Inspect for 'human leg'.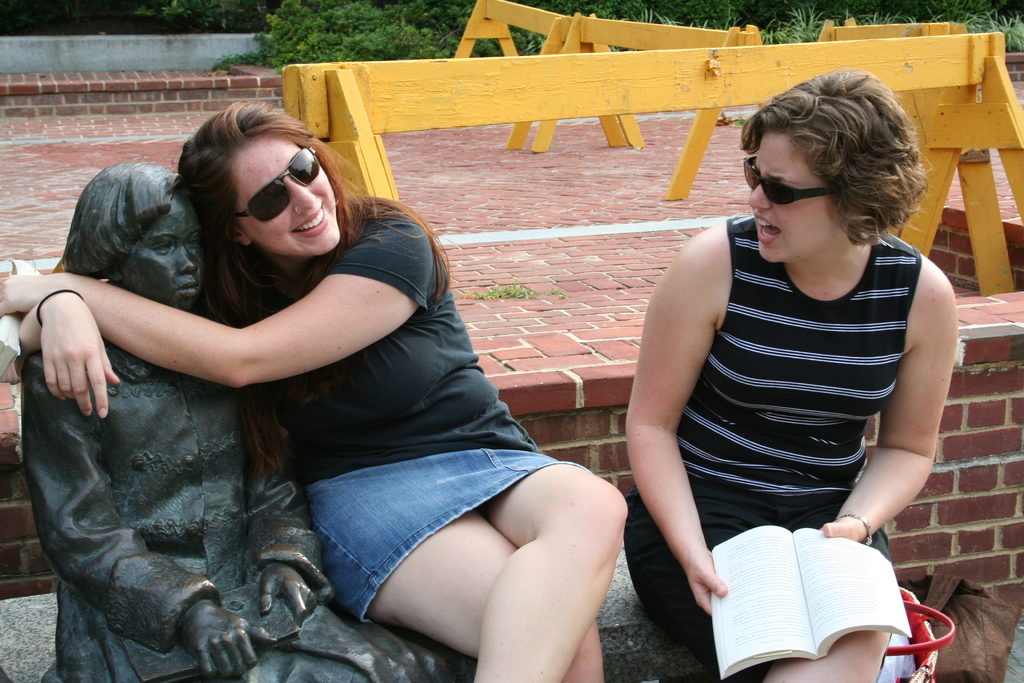
Inspection: pyautogui.locateOnScreen(478, 460, 627, 682).
